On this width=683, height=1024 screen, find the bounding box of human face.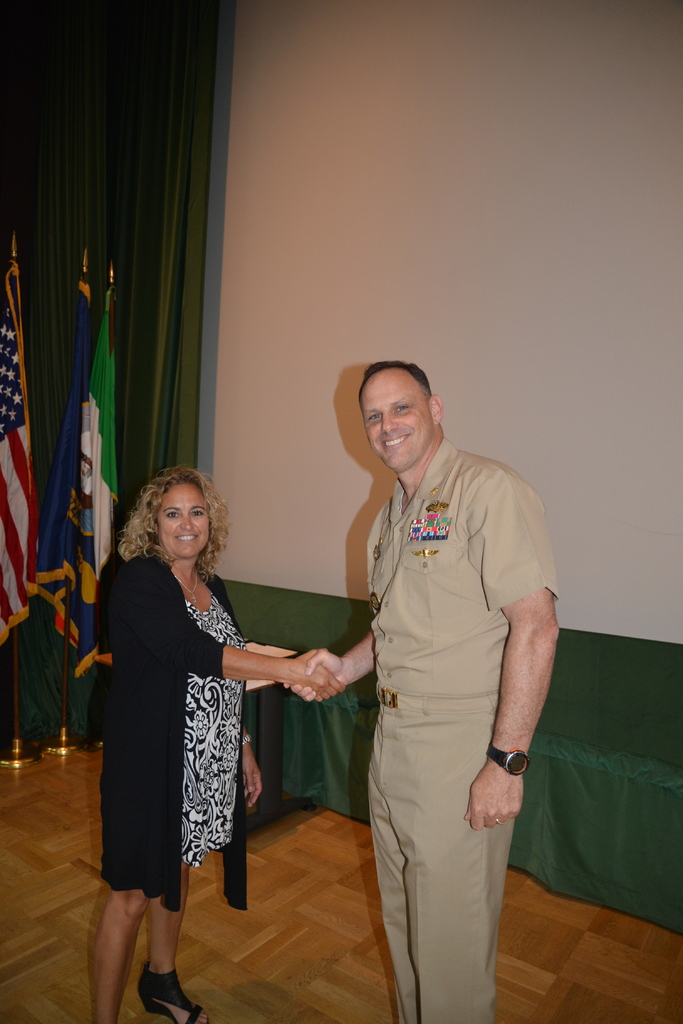
Bounding box: 156,481,209,558.
